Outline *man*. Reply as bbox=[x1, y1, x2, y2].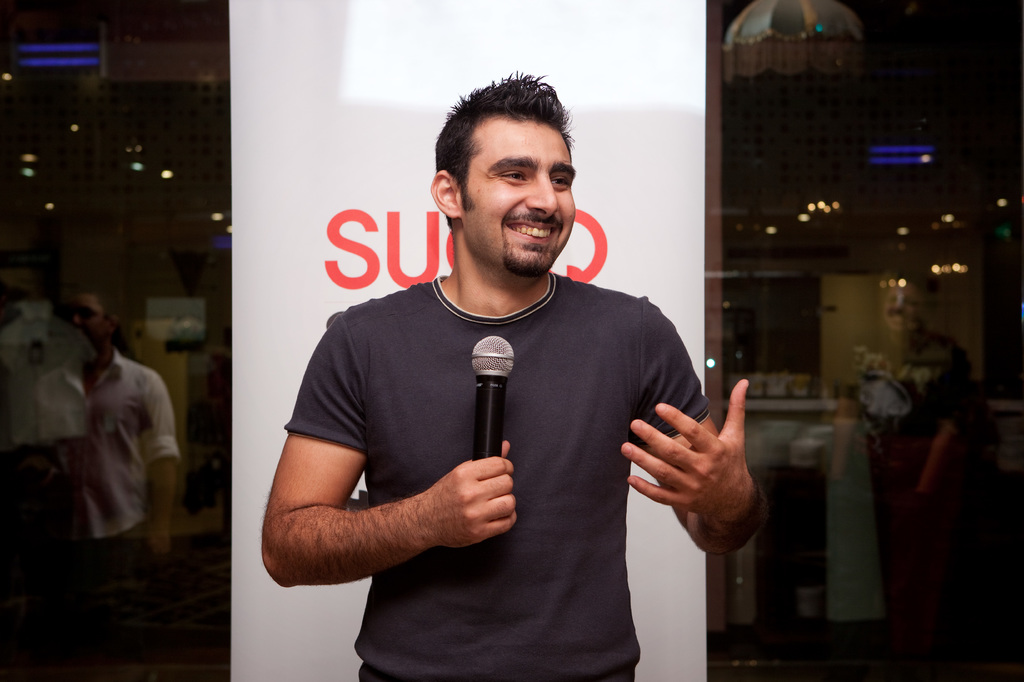
bbox=[826, 269, 980, 681].
